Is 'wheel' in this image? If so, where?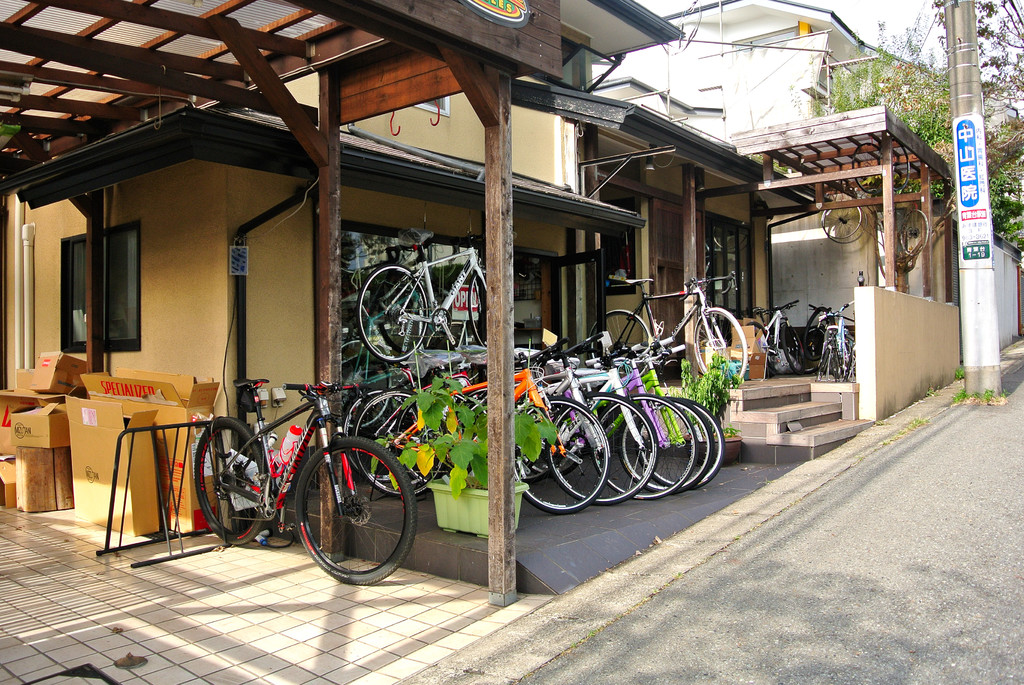
Yes, at Rect(589, 310, 651, 371).
